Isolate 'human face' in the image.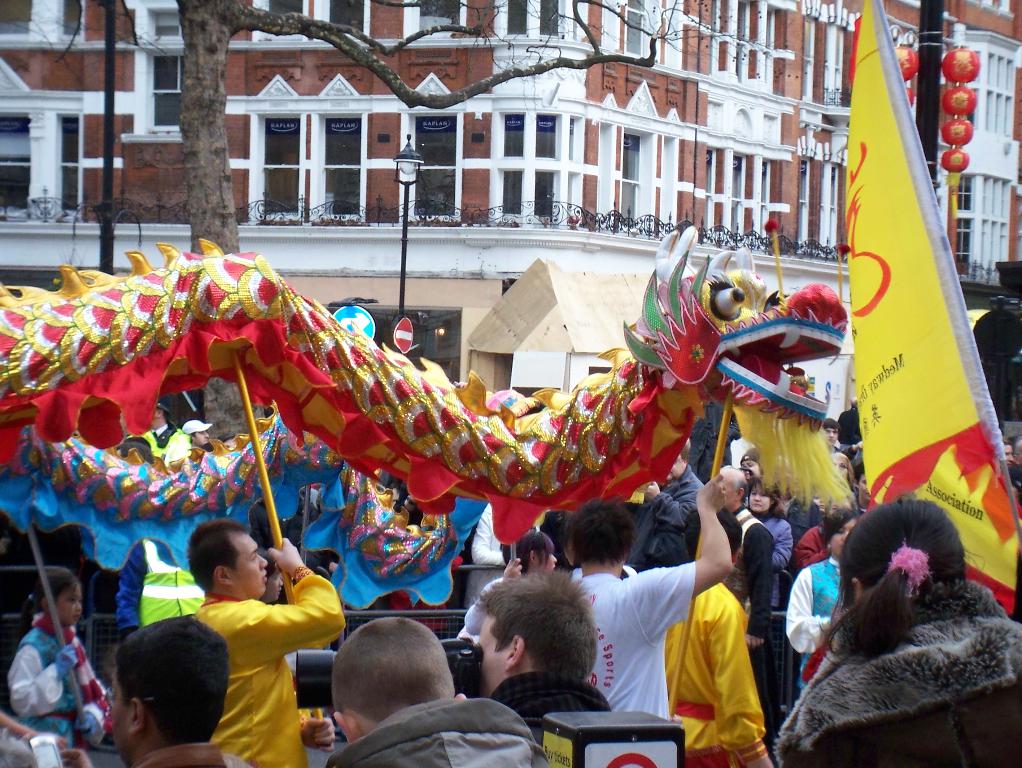
Isolated region: [left=832, top=455, right=847, bottom=479].
